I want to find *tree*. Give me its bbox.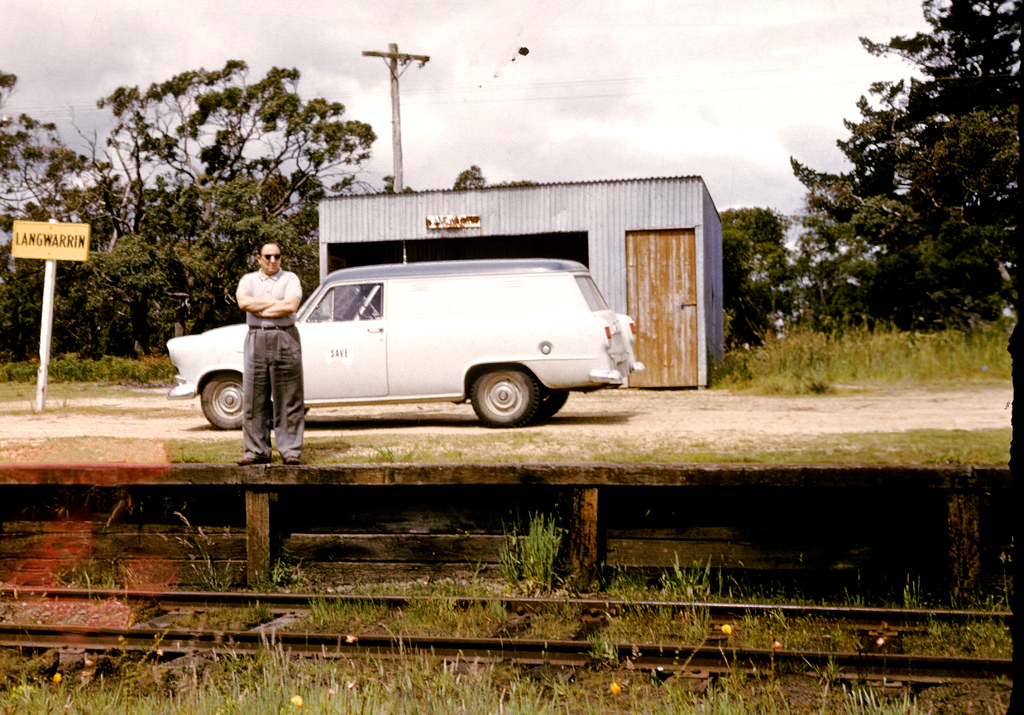
left=0, top=68, right=136, bottom=365.
